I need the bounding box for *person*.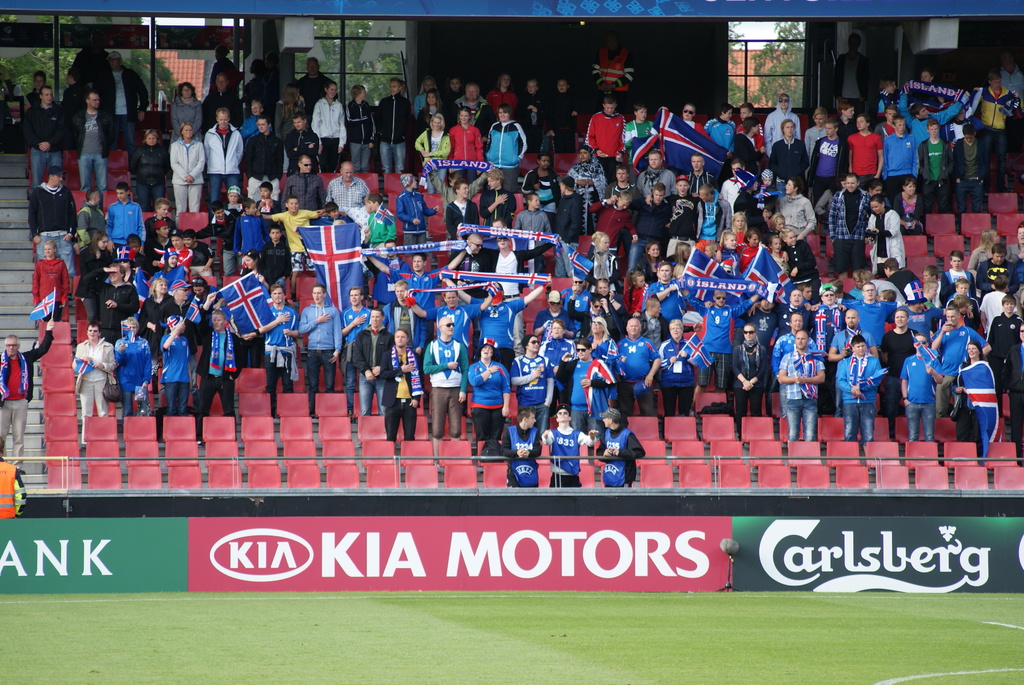
Here it is: bbox=[849, 276, 892, 350].
